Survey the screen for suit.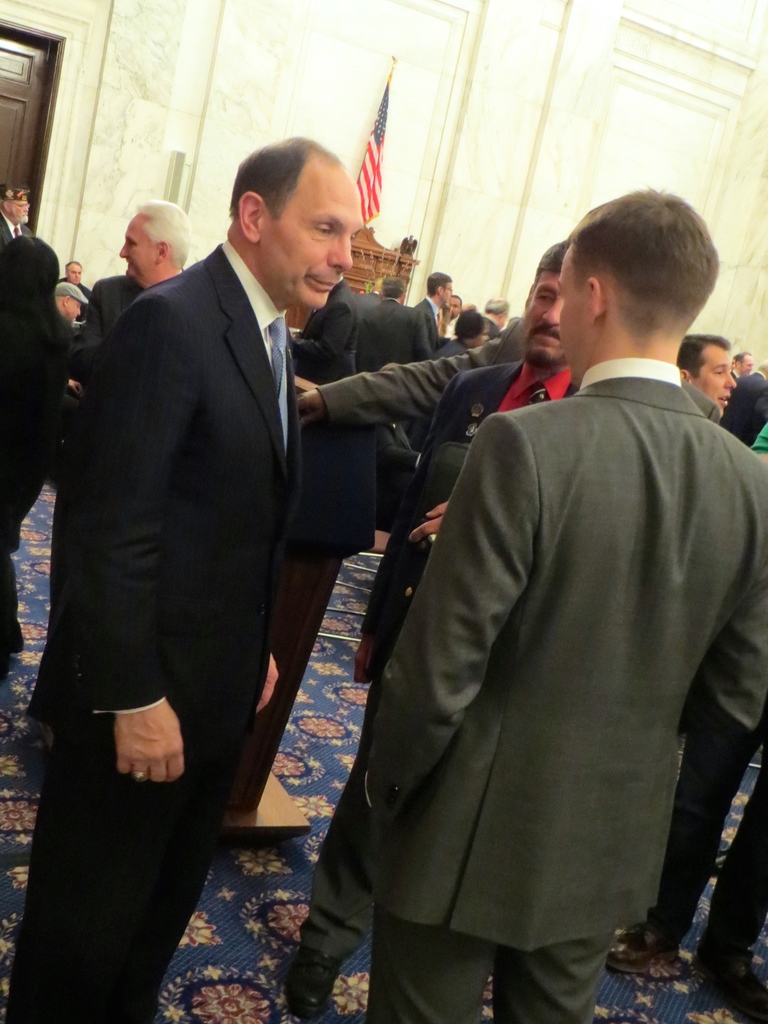
Survey found: {"x1": 249, "y1": 282, "x2": 369, "y2": 822}.
